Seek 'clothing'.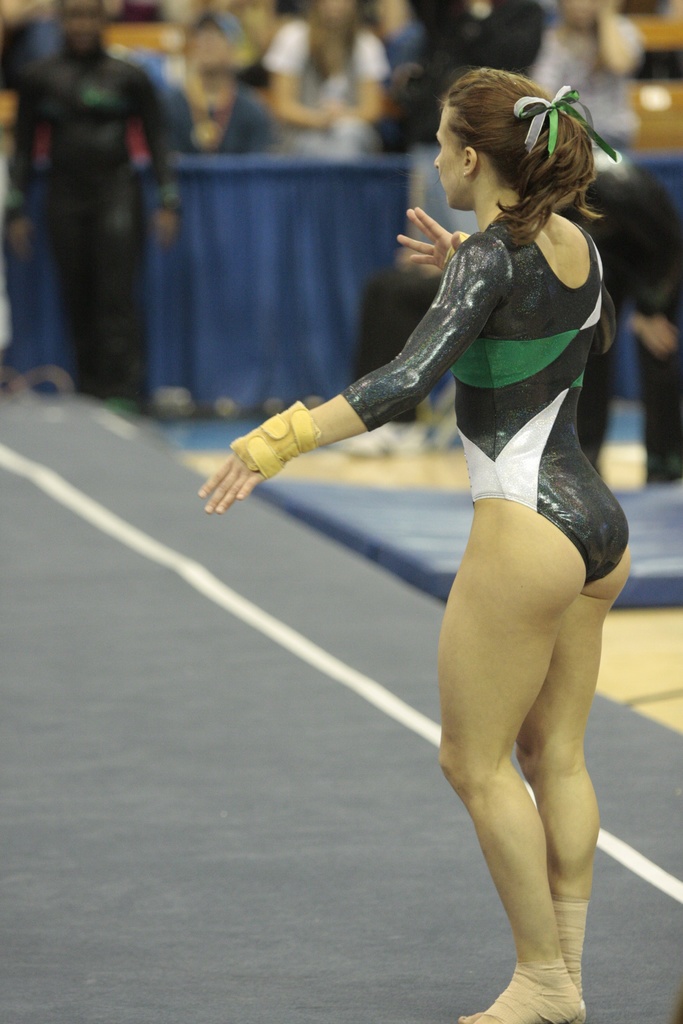
box(338, 214, 636, 584).
